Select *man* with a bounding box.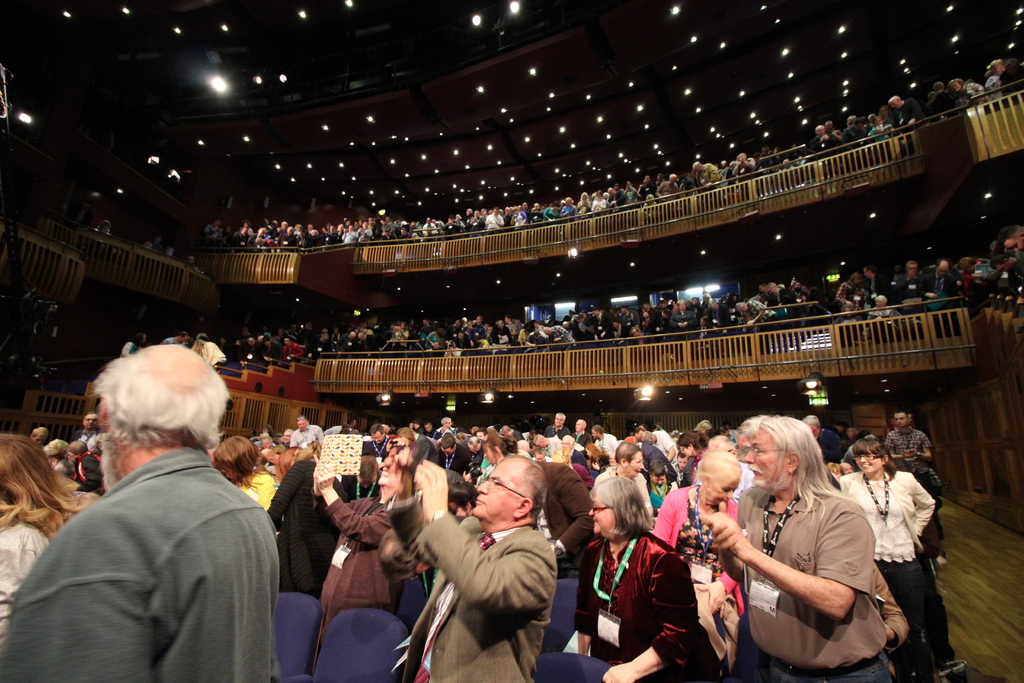
[left=882, top=409, right=943, bottom=541].
